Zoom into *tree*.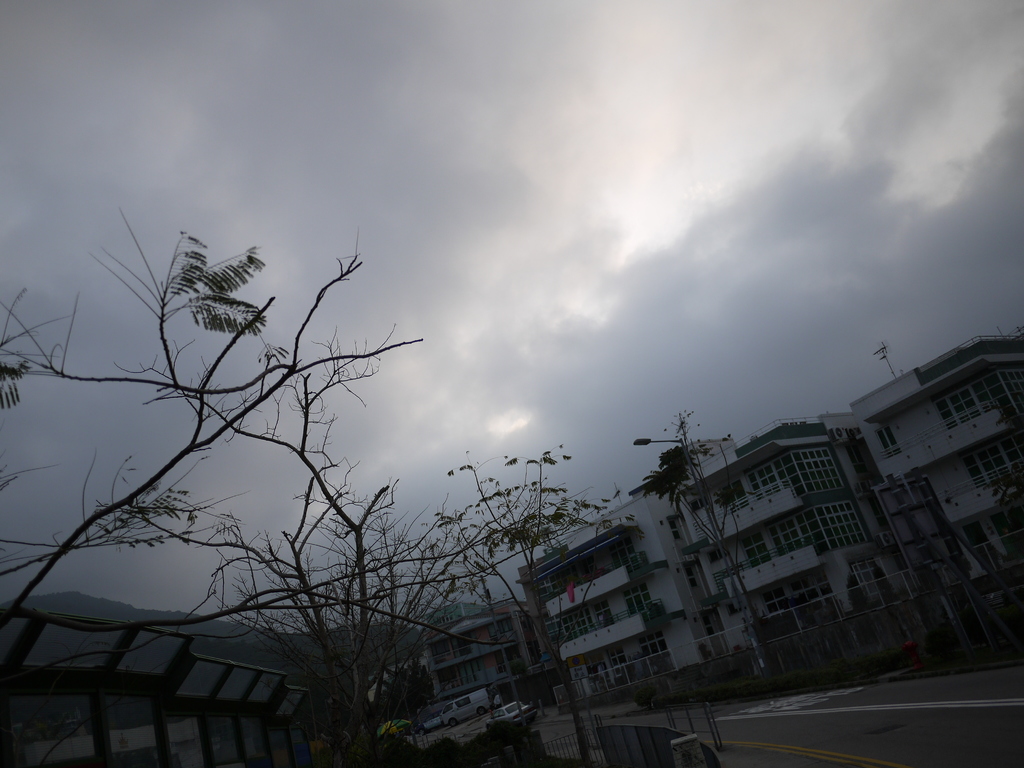
Zoom target: (0,225,419,630).
